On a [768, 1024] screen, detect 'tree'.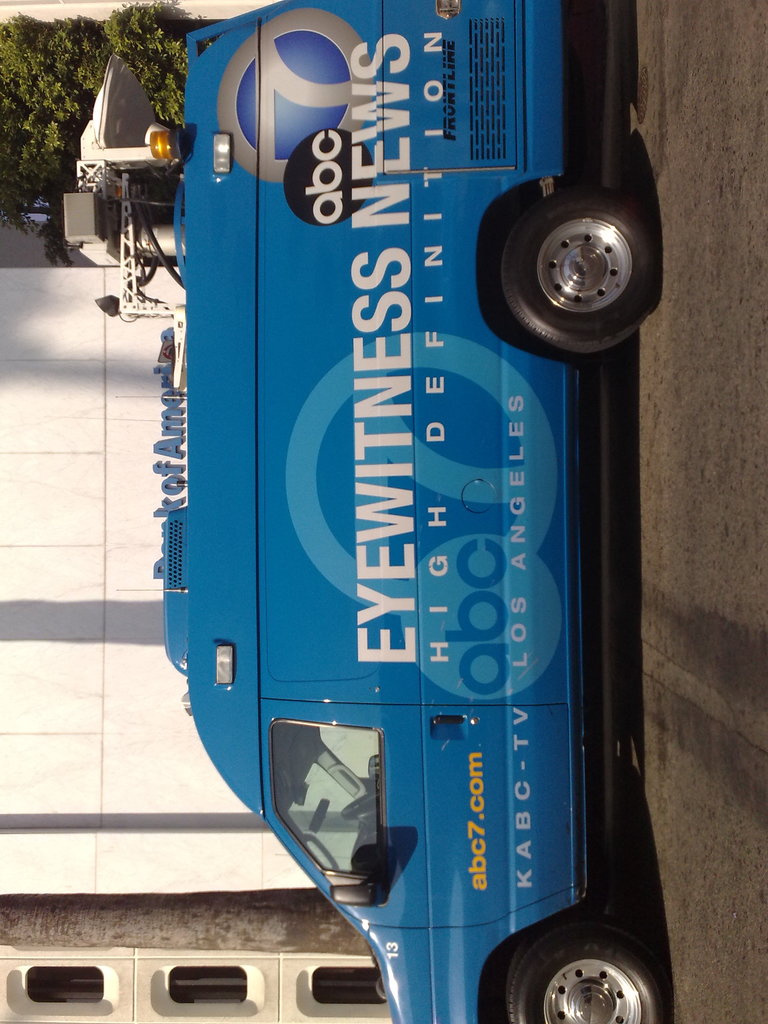
0:0:212:269.
